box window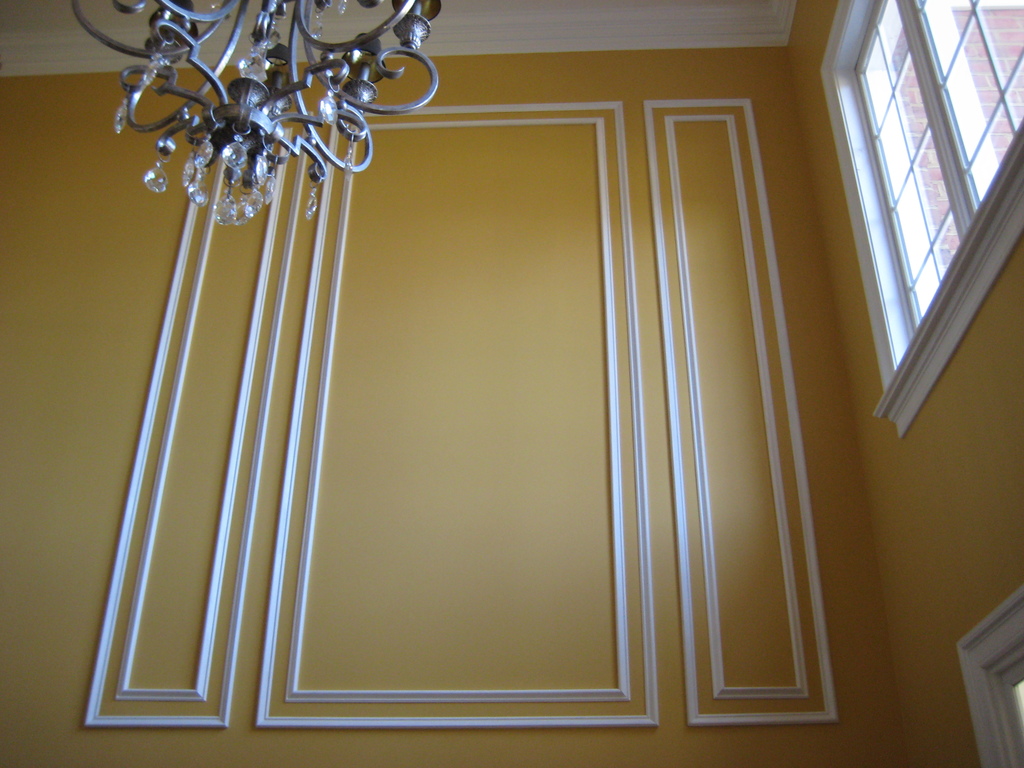
<bbox>820, 12, 995, 367</bbox>
